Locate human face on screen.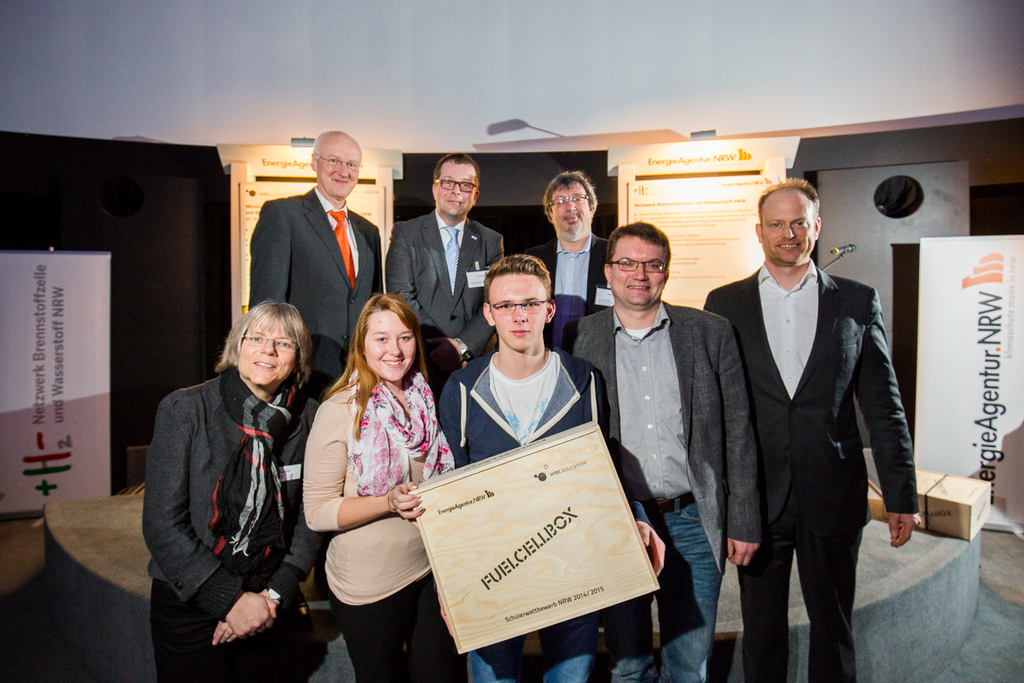
On screen at bbox(614, 235, 666, 314).
